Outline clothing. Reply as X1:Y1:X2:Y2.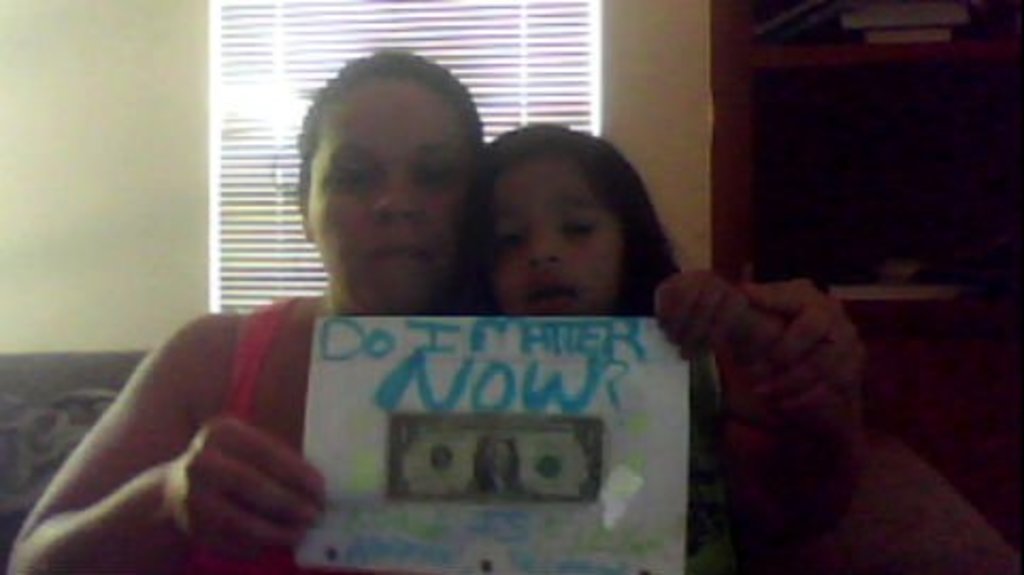
683:345:726:573.
